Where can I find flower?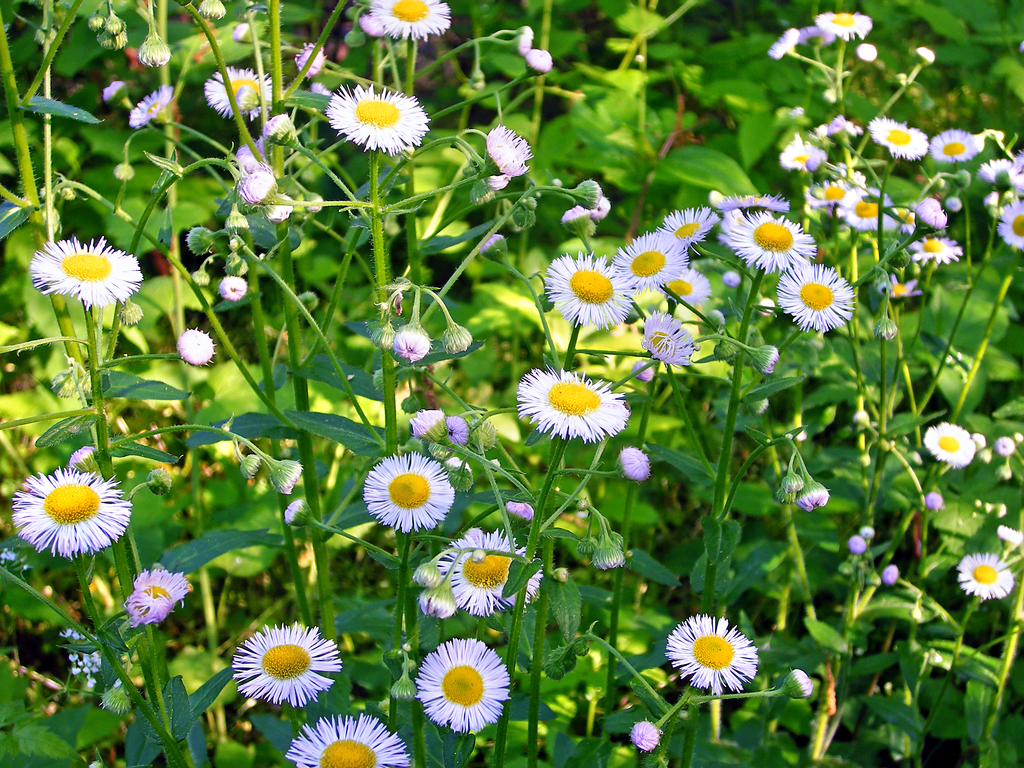
You can find it at detection(325, 82, 432, 154).
